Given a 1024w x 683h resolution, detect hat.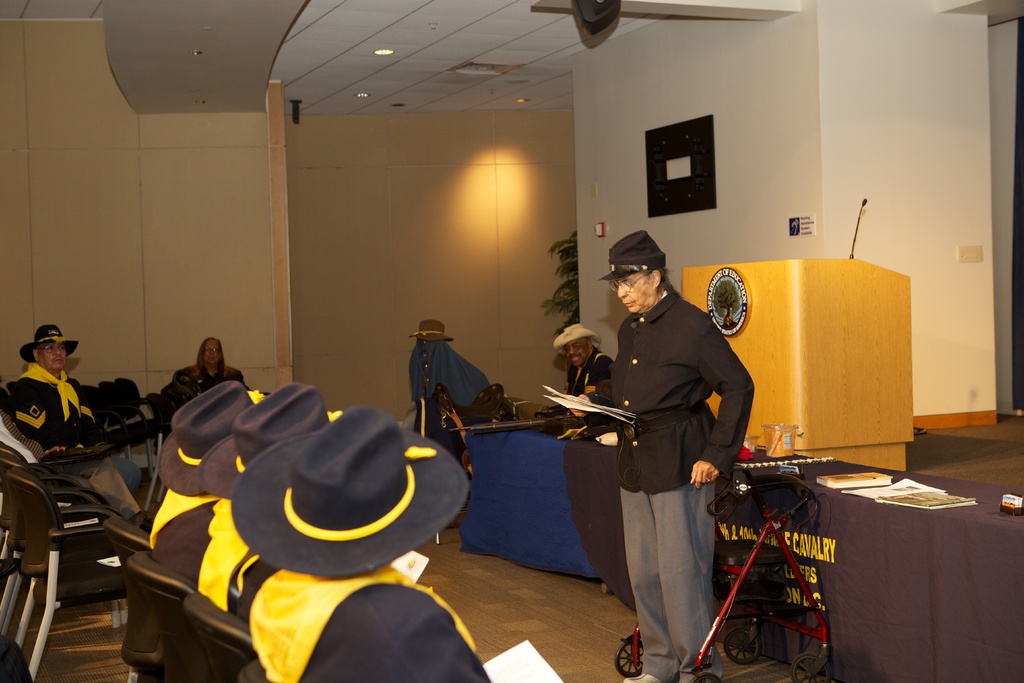
<region>227, 409, 470, 576</region>.
